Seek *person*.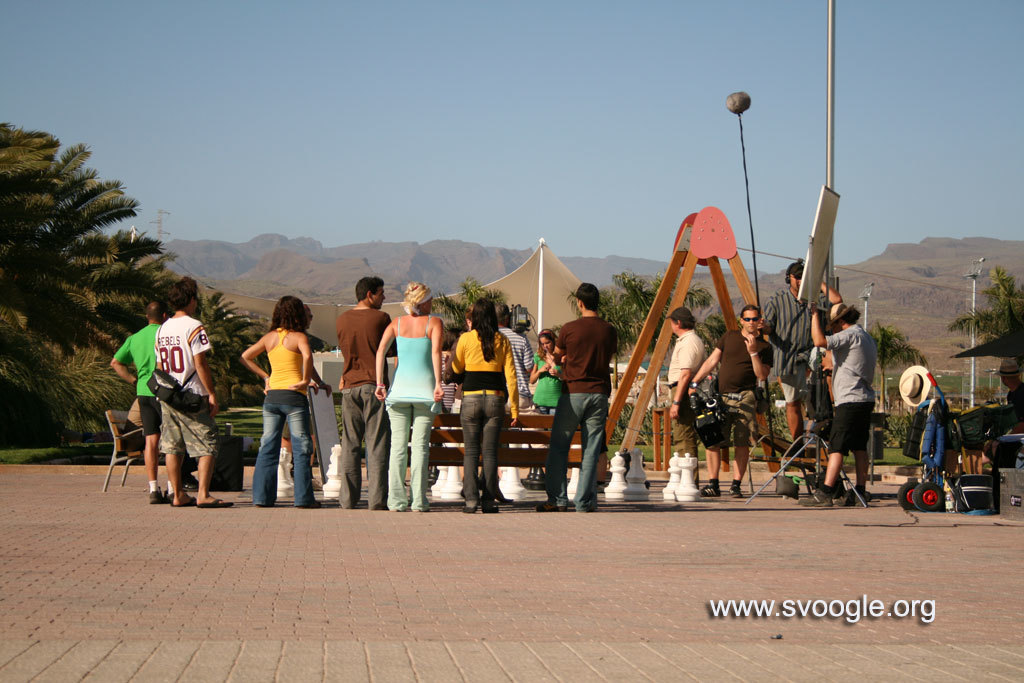
[119,395,198,492].
